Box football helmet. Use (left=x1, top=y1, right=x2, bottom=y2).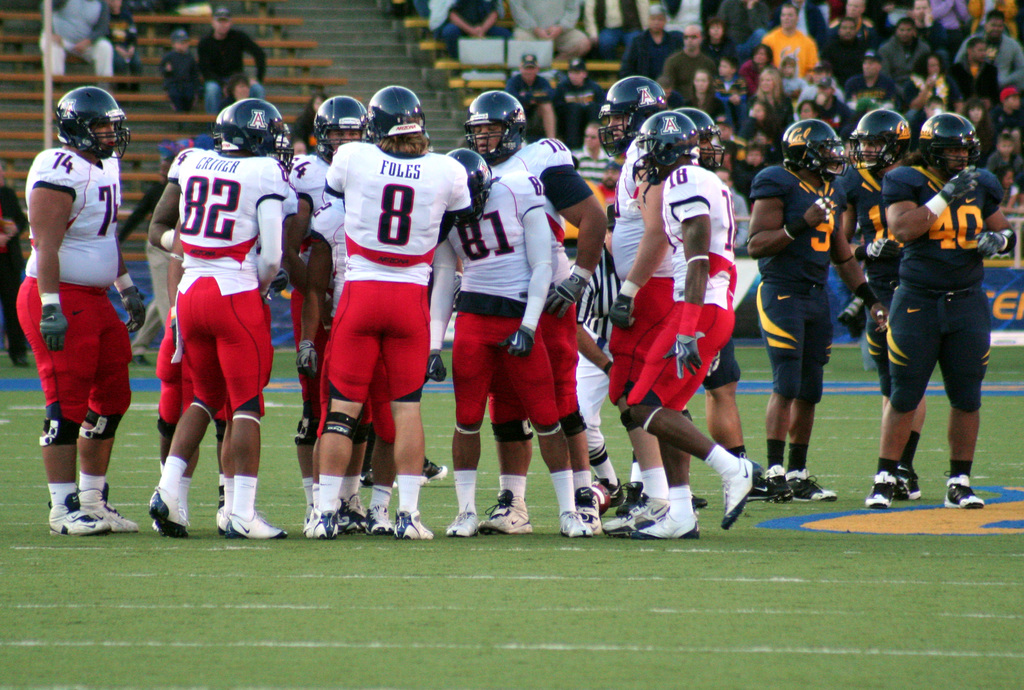
(left=456, top=83, right=524, bottom=151).
